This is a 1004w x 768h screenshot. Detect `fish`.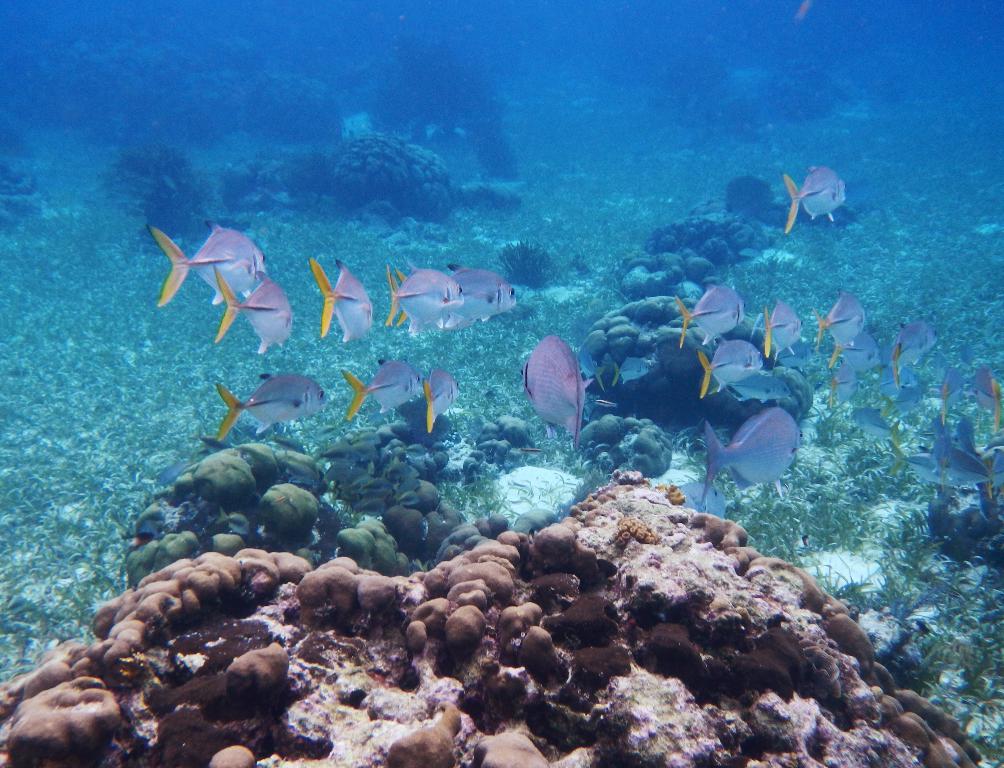
BBox(984, 443, 1003, 488).
